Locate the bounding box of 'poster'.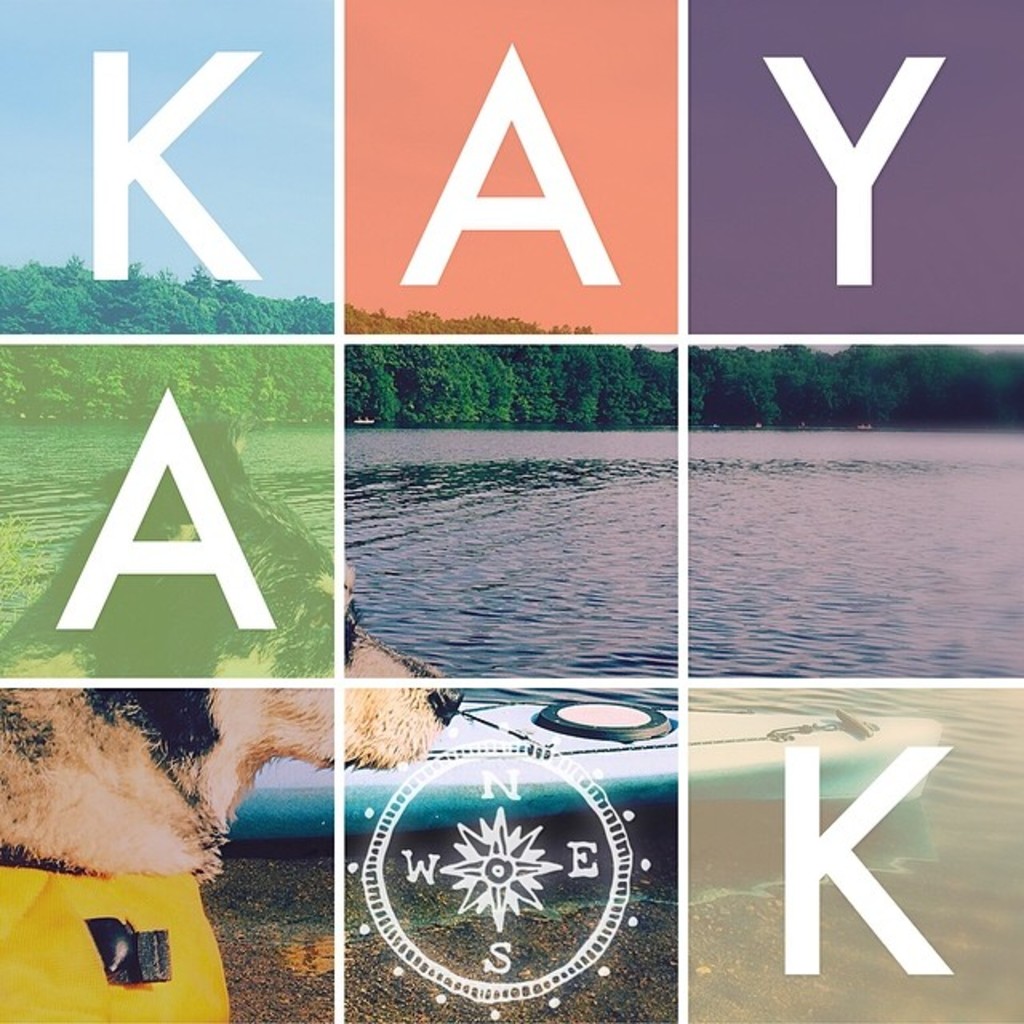
Bounding box: (left=0, top=0, right=1022, bottom=1022).
